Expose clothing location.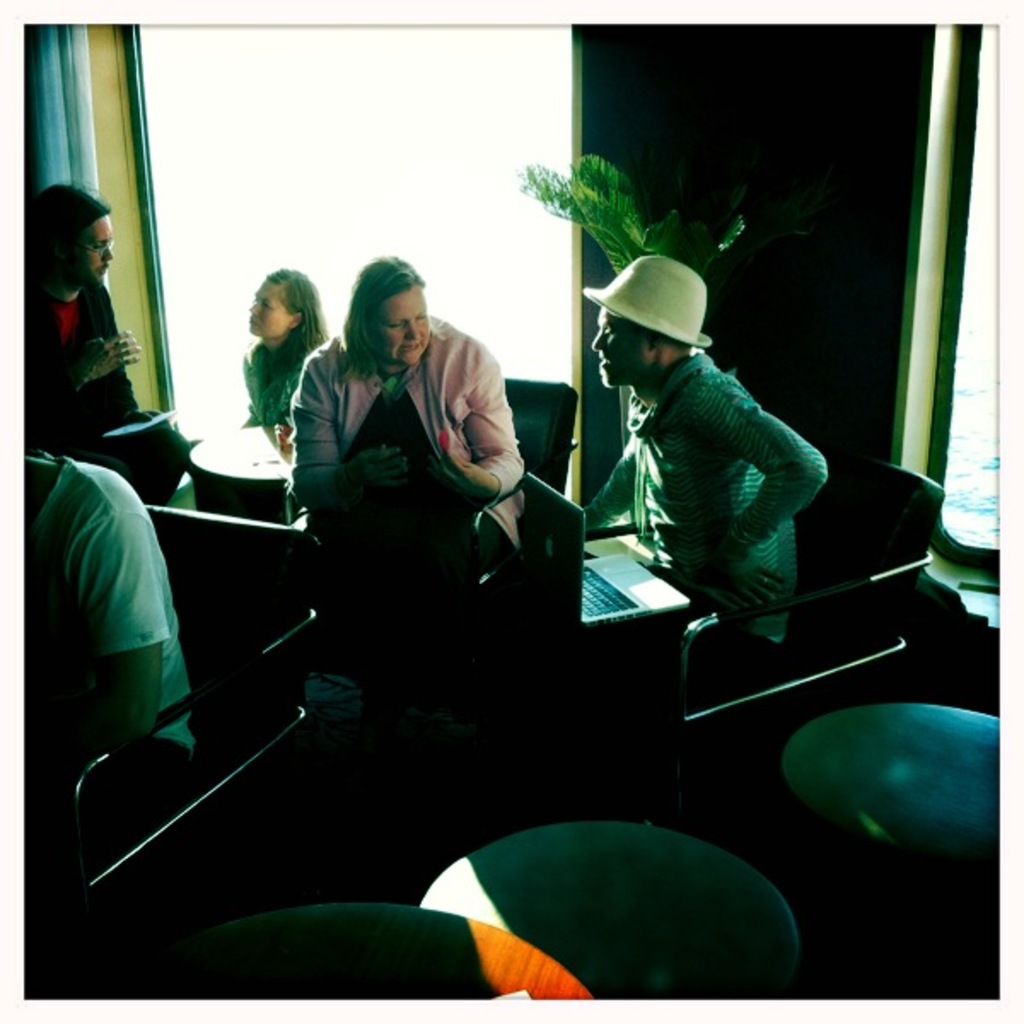
Exposed at BBox(568, 350, 828, 655).
